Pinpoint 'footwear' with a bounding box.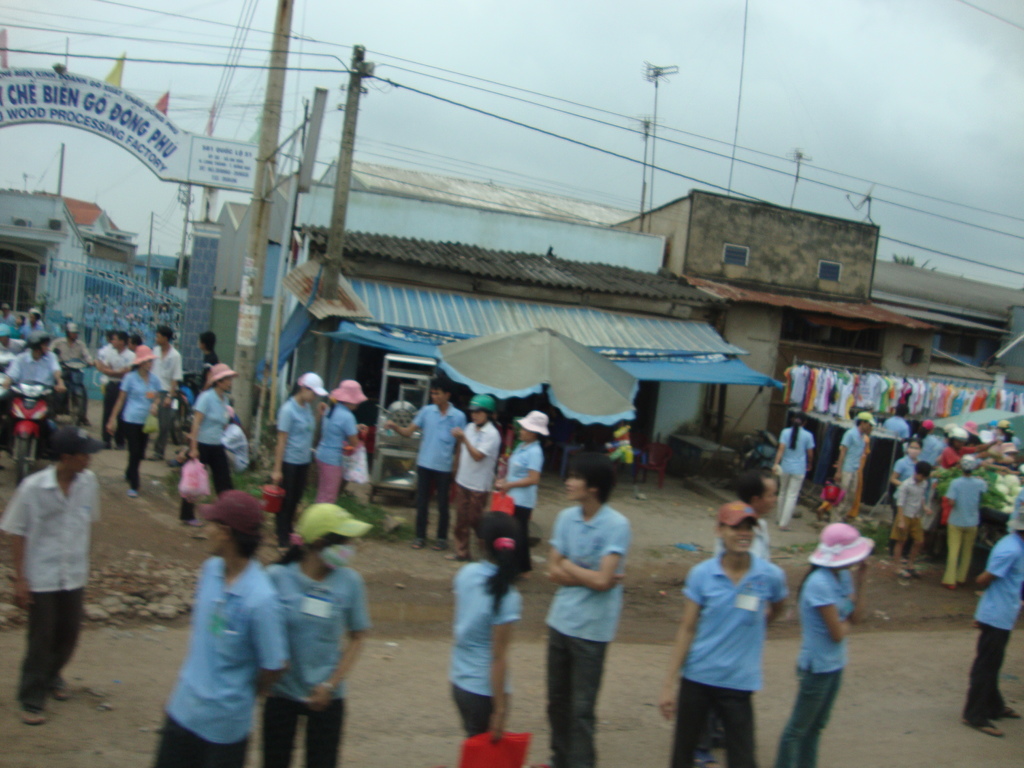
Rect(446, 552, 470, 563).
